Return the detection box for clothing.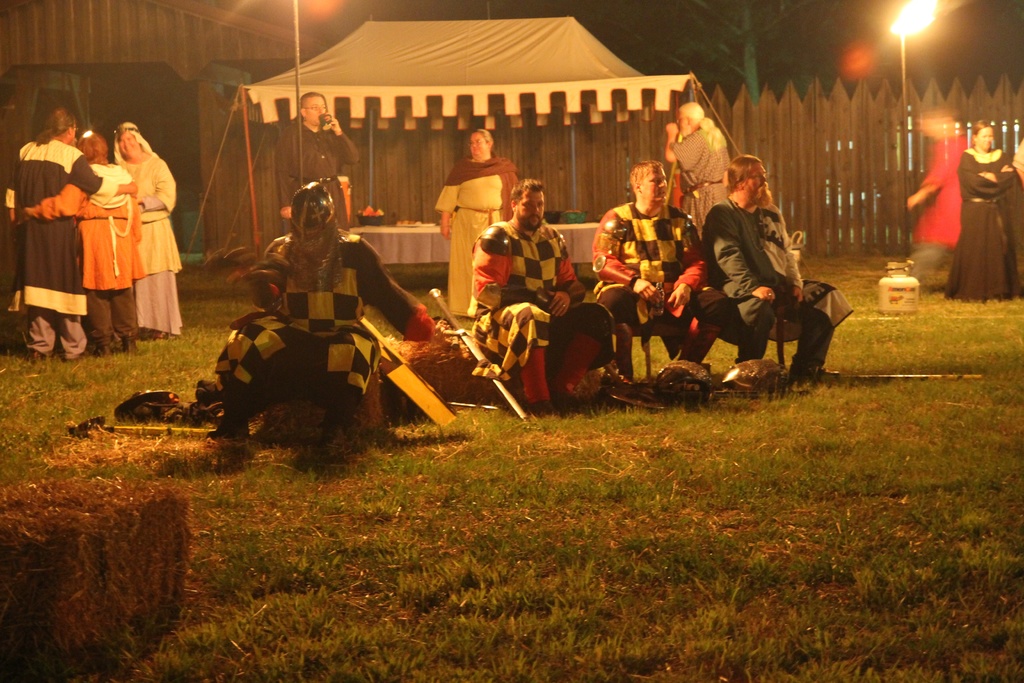
bbox=(210, 236, 440, 432).
